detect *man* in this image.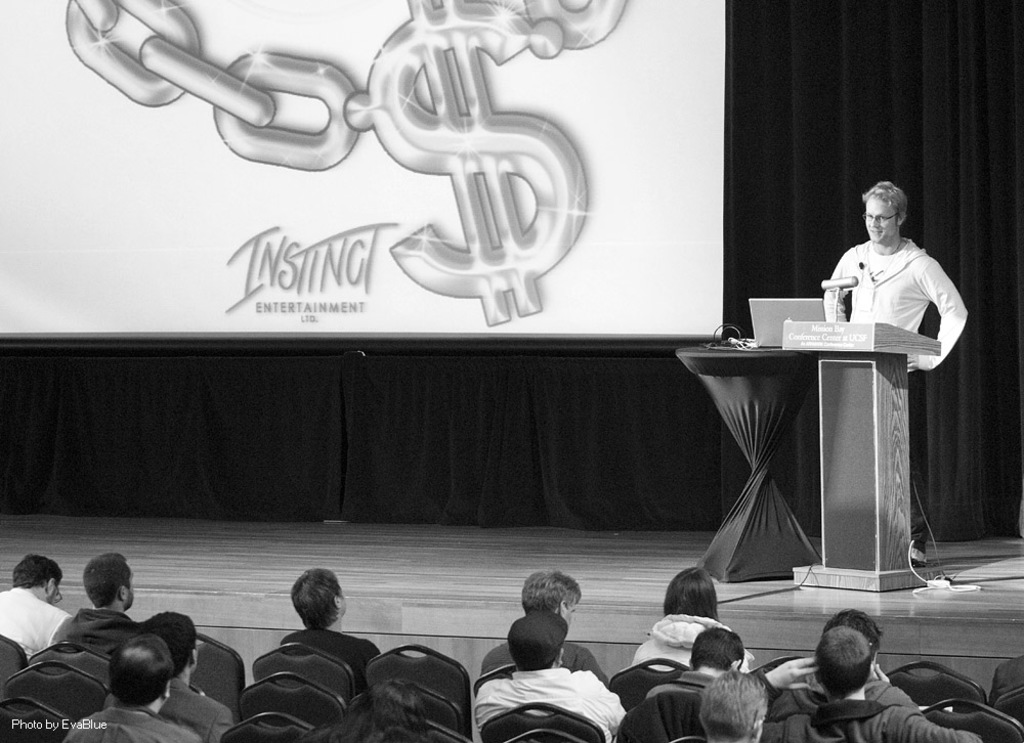
Detection: x1=475 y1=569 x2=611 y2=688.
